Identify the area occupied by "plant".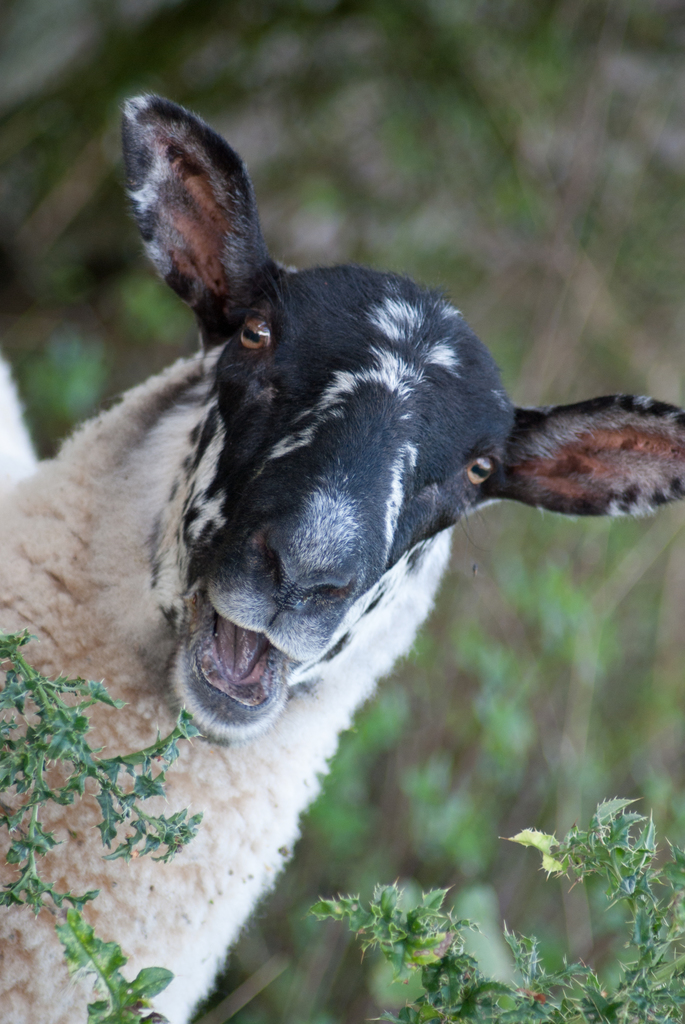
Area: bbox(0, 639, 195, 1023).
